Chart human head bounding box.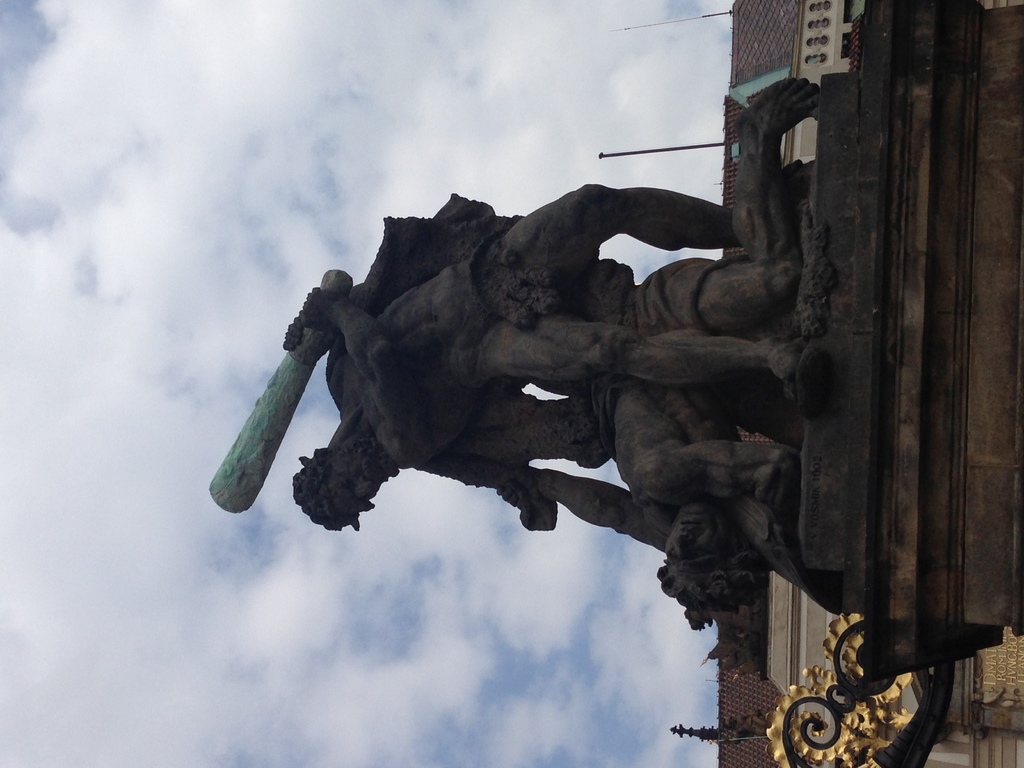
Charted: l=657, t=493, r=764, b=621.
